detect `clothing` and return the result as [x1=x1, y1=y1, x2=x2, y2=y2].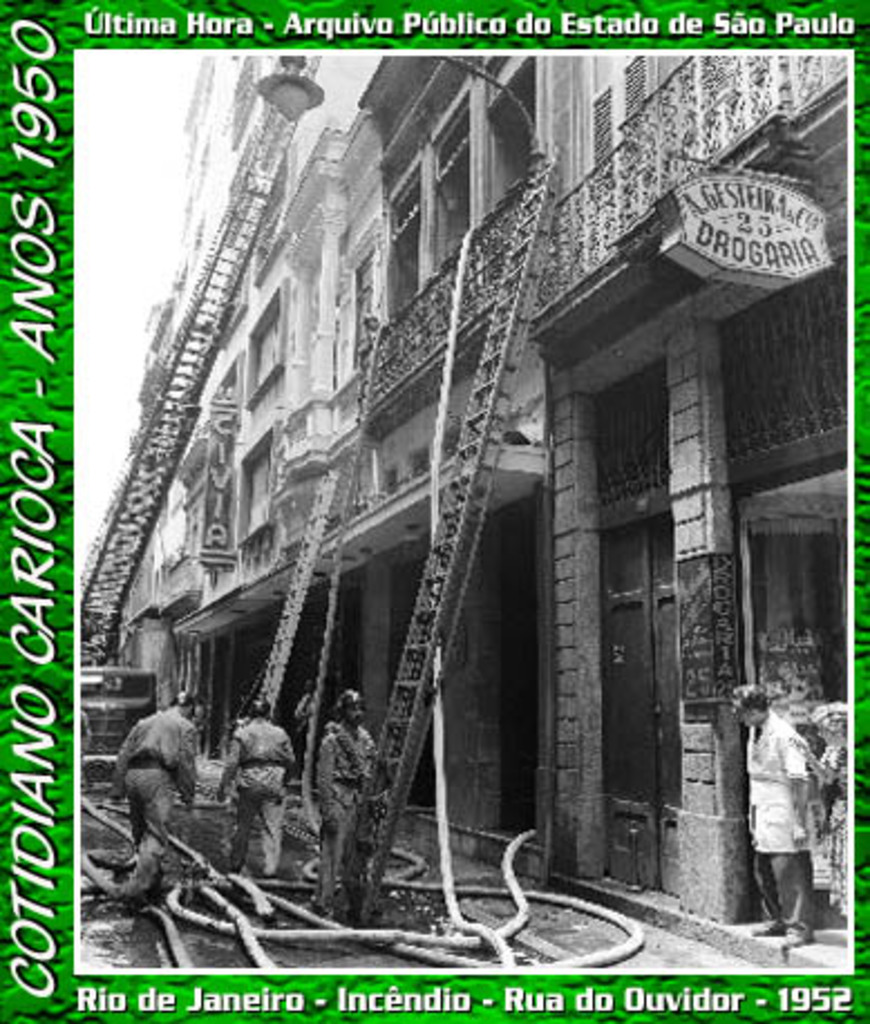
[x1=103, y1=713, x2=201, y2=892].
